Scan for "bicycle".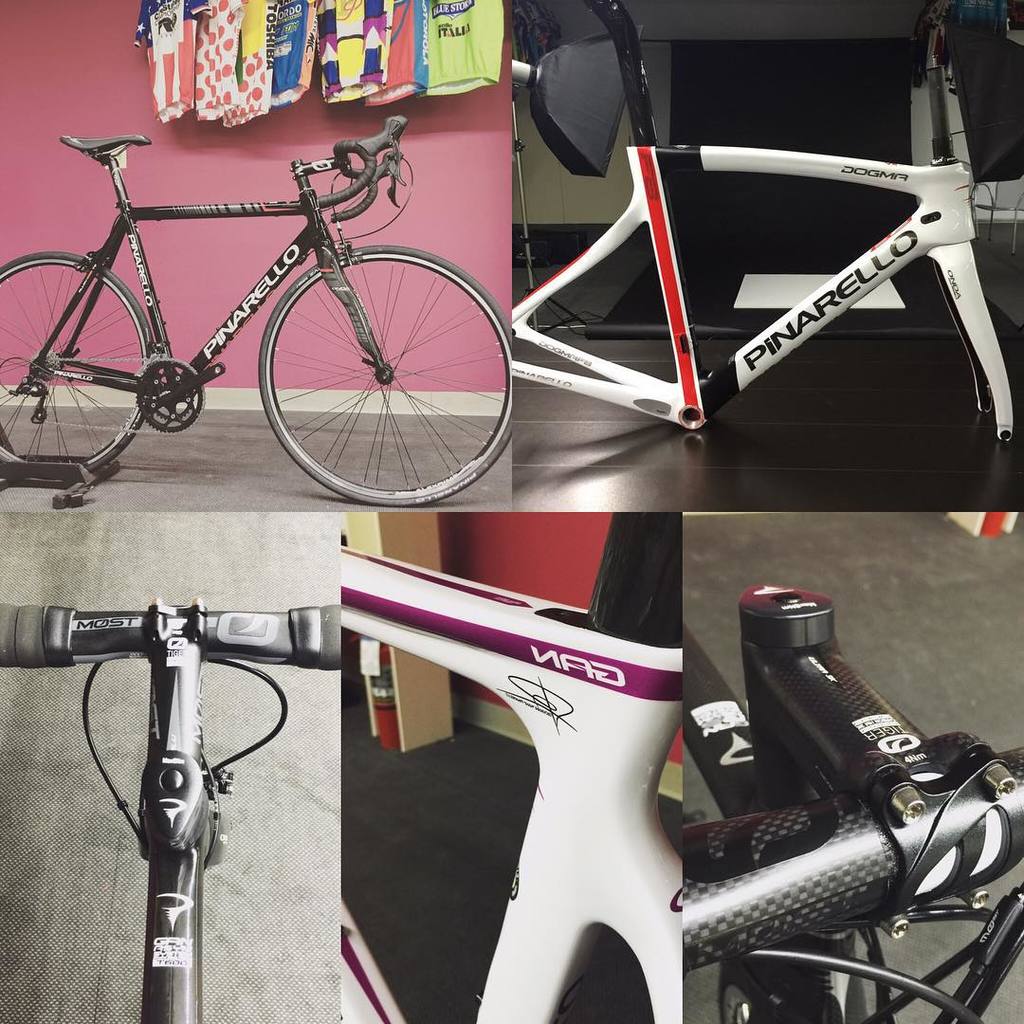
Scan result: 504/0/1023/439.
